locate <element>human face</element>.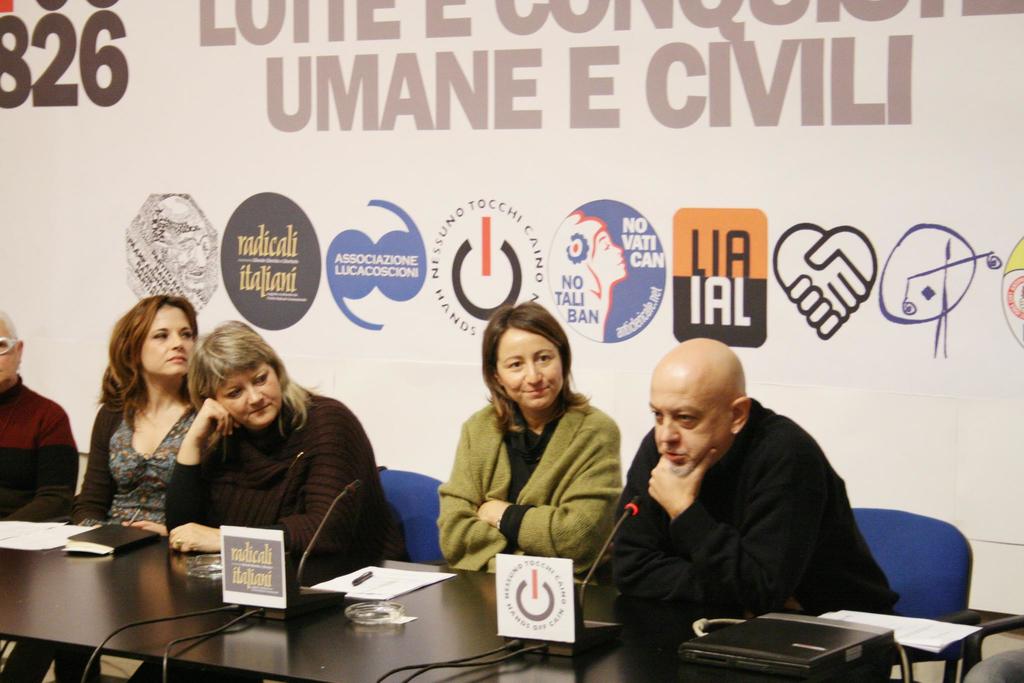
Bounding box: (x1=218, y1=366, x2=285, y2=427).
